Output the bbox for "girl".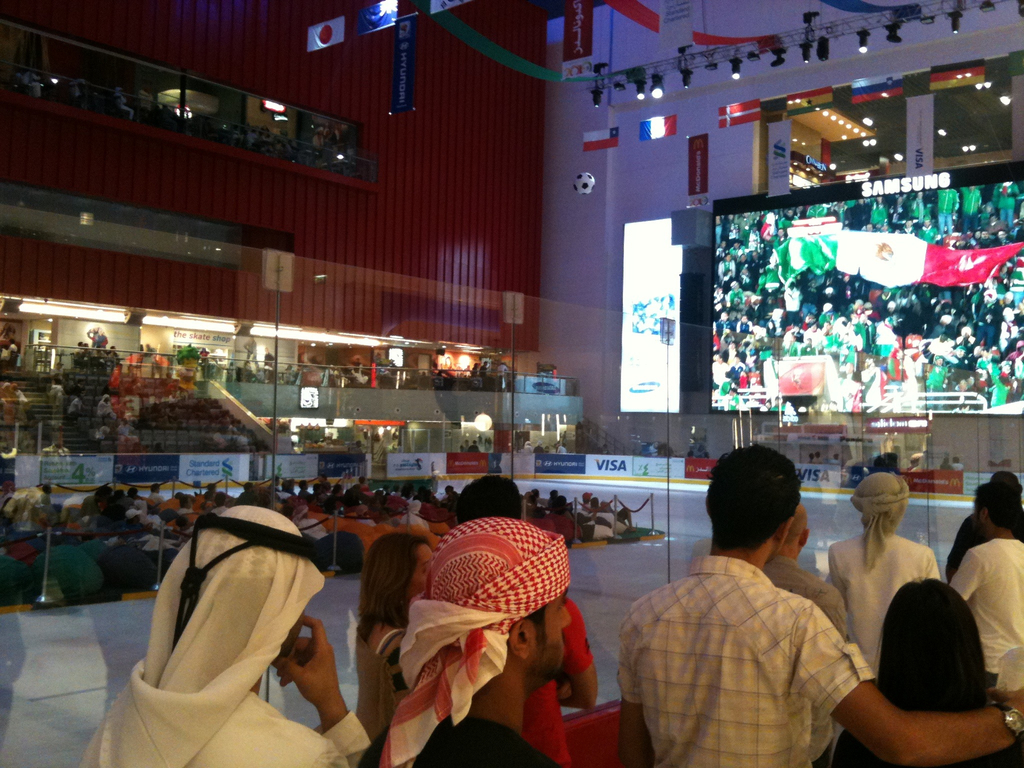
pyautogui.locateOnScreen(831, 580, 1023, 767).
